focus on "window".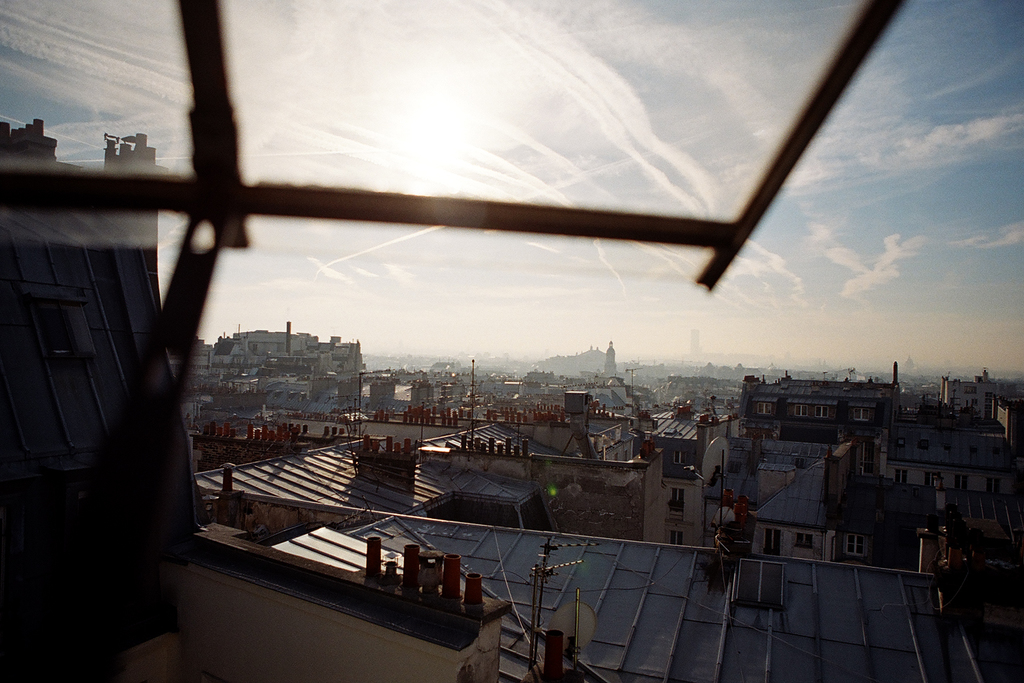
Focused at <region>815, 406, 830, 418</region>.
